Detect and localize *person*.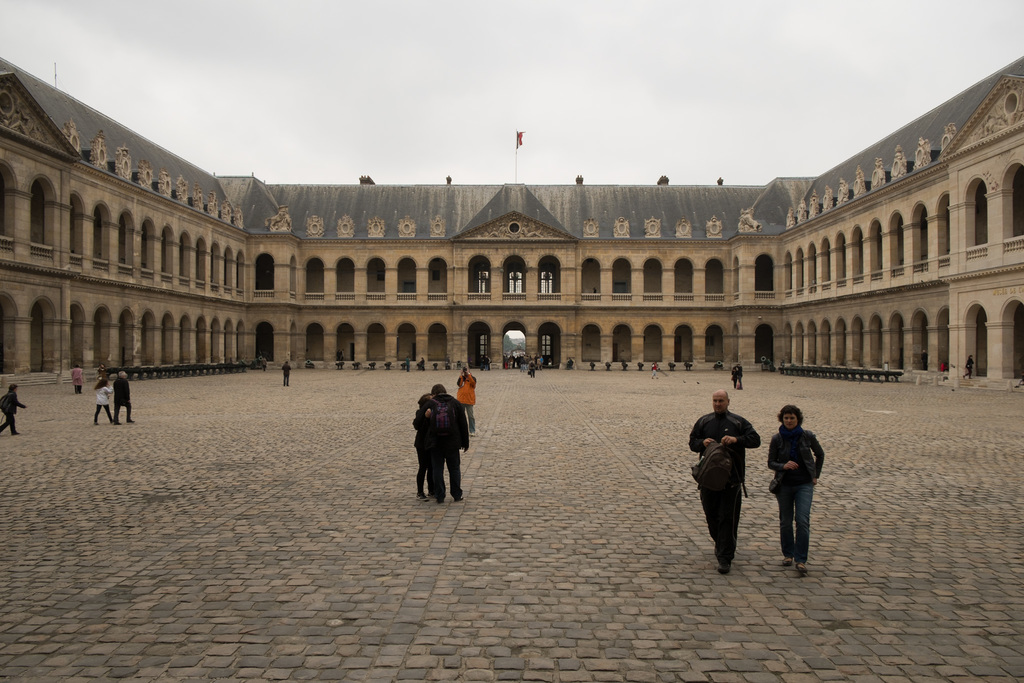
Localized at BBox(650, 357, 659, 382).
